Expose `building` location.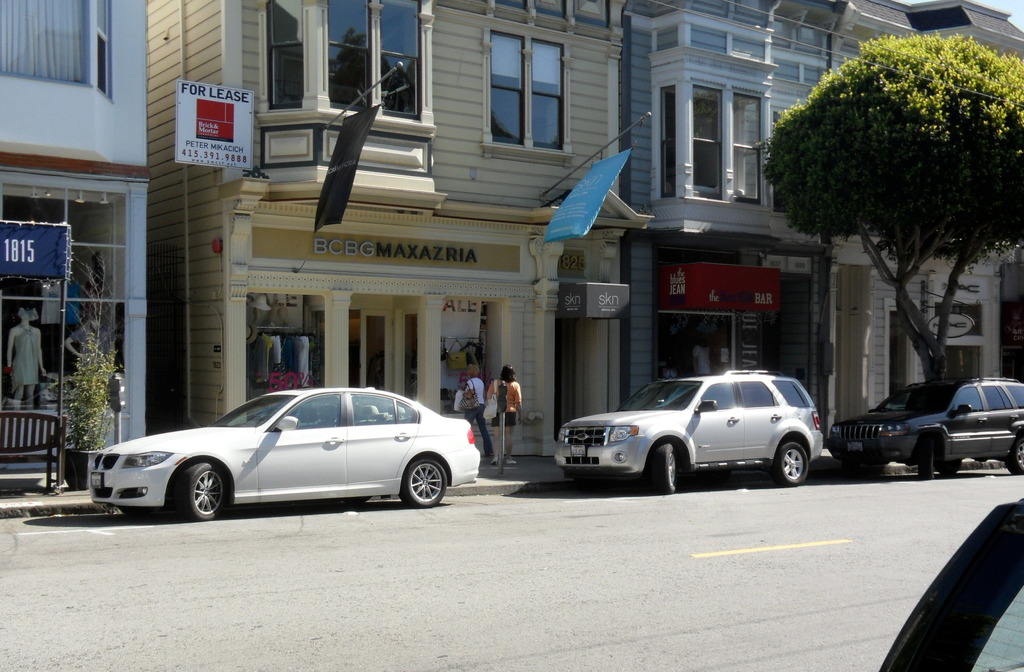
Exposed at 621:0:833:436.
